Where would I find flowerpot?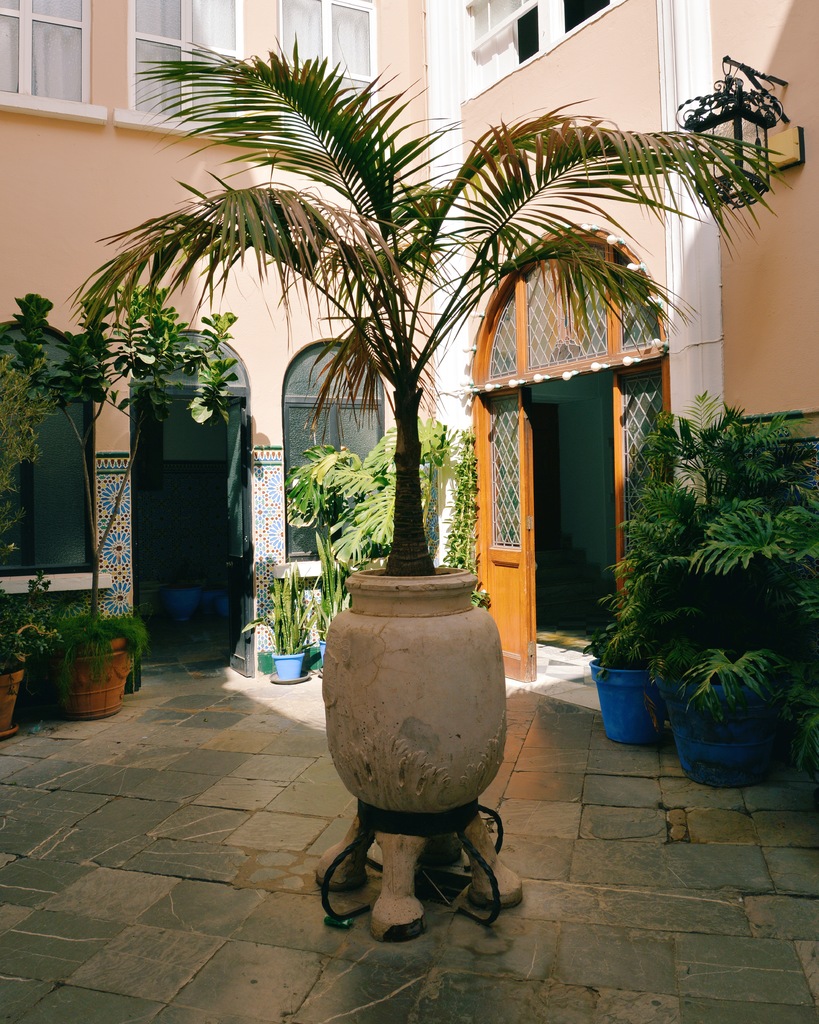
At 590,646,661,758.
